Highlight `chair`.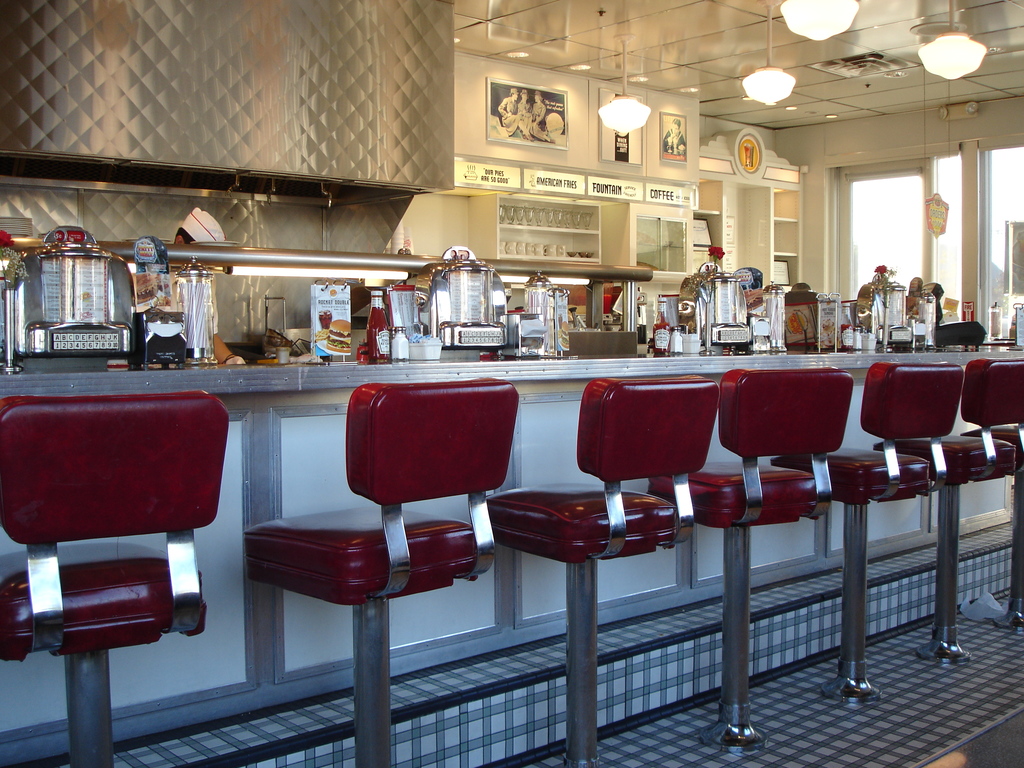
Highlighted region: BBox(8, 385, 236, 730).
